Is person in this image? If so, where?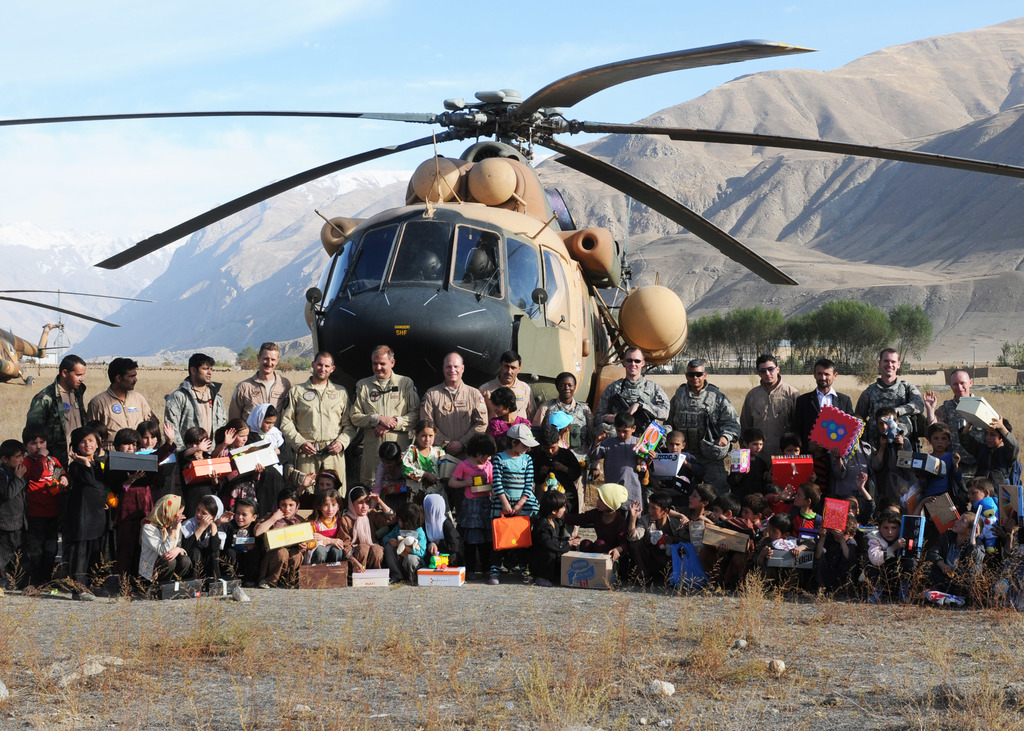
Yes, at {"x1": 490, "y1": 422, "x2": 541, "y2": 587}.
